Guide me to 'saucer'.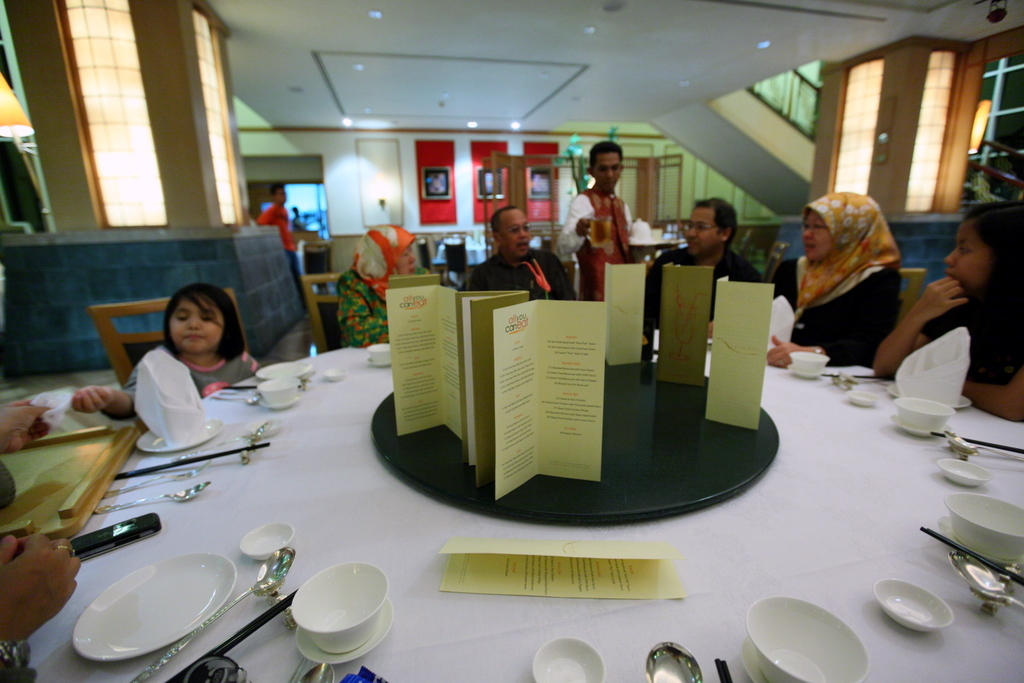
Guidance: bbox=(892, 411, 950, 437).
